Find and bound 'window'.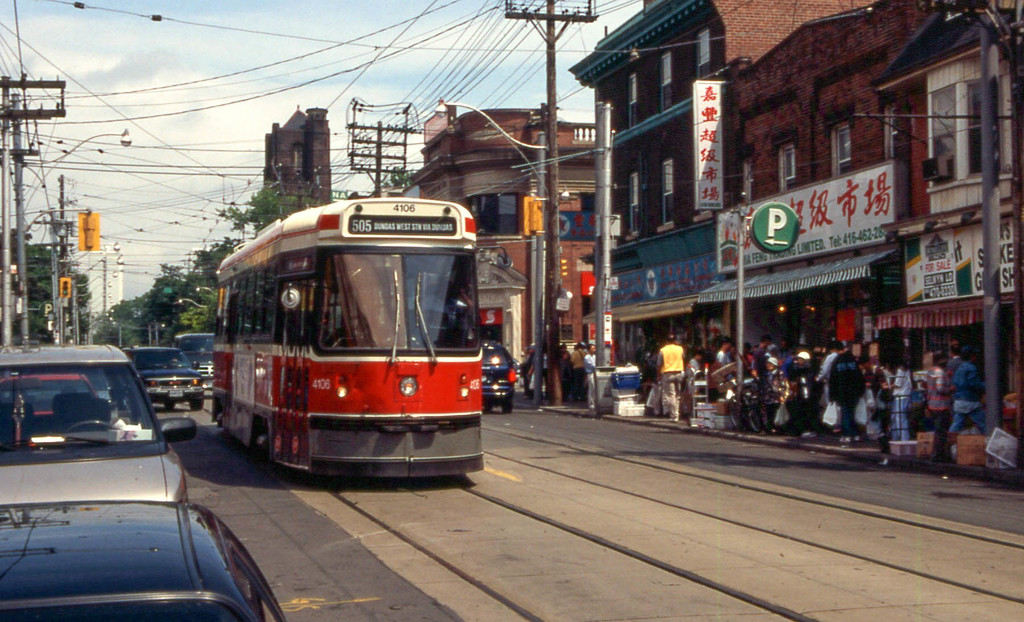
Bound: 966,76,999,176.
